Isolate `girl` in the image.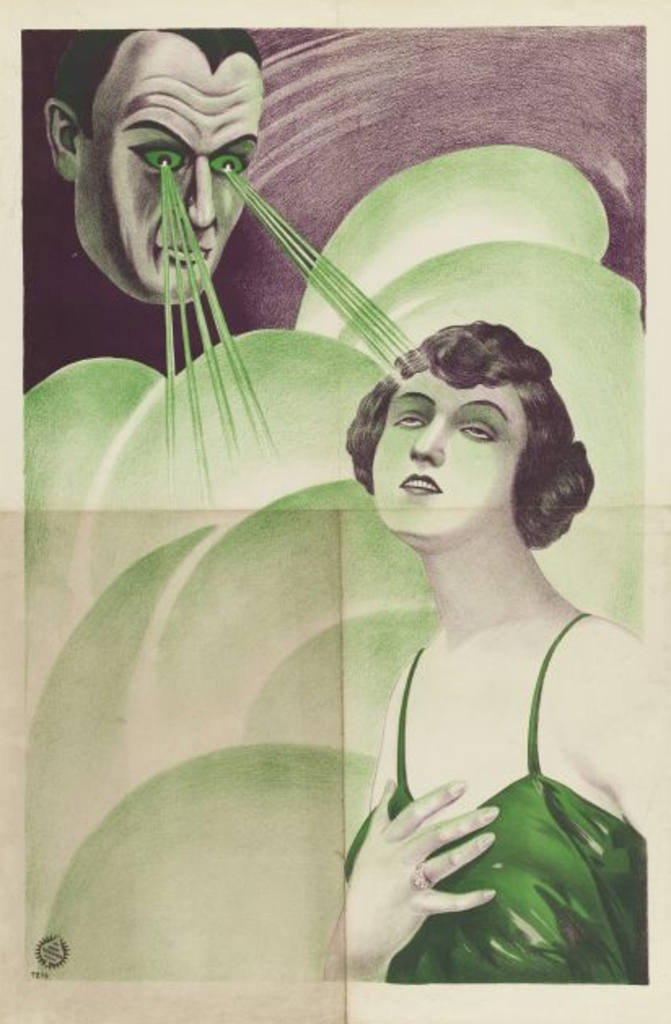
Isolated region: select_region(337, 322, 669, 983).
